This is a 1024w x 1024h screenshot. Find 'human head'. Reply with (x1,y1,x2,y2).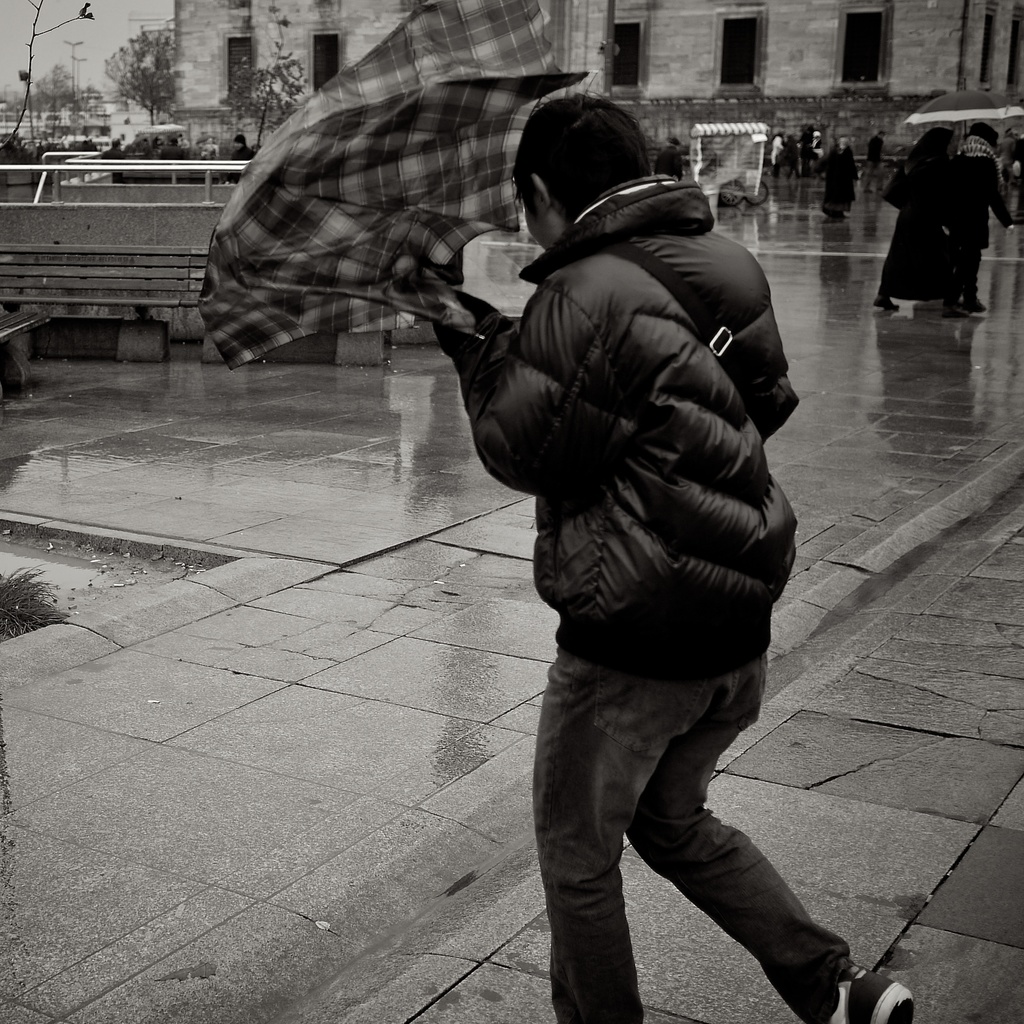
(234,132,246,152).
